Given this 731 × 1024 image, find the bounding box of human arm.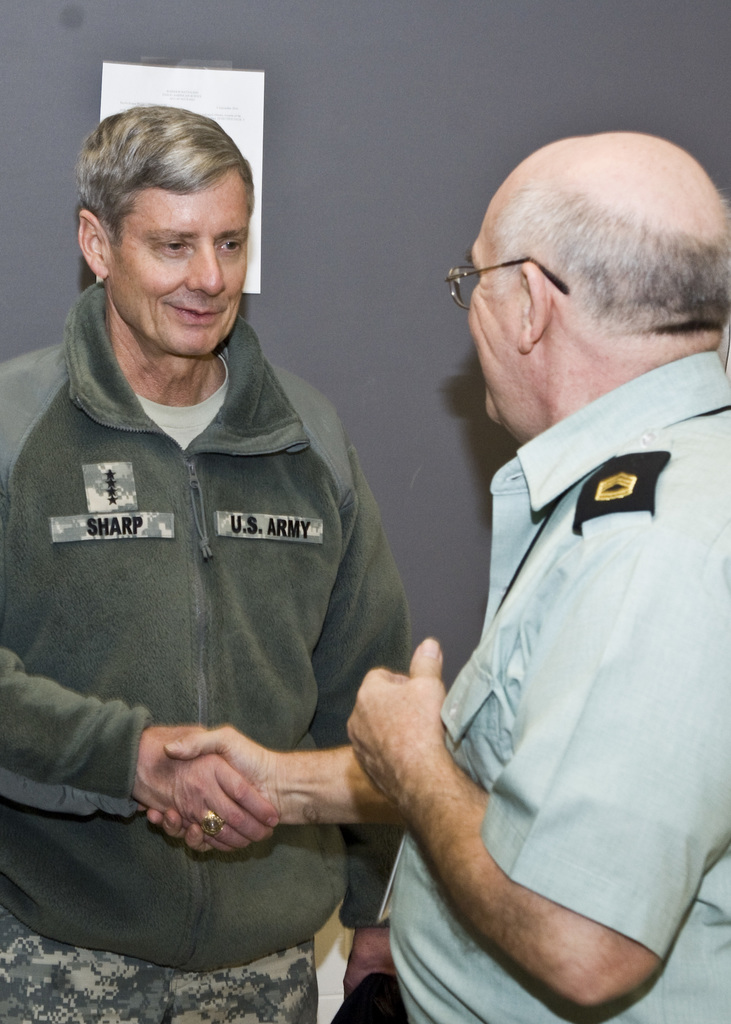
x1=147, y1=646, x2=495, y2=872.
